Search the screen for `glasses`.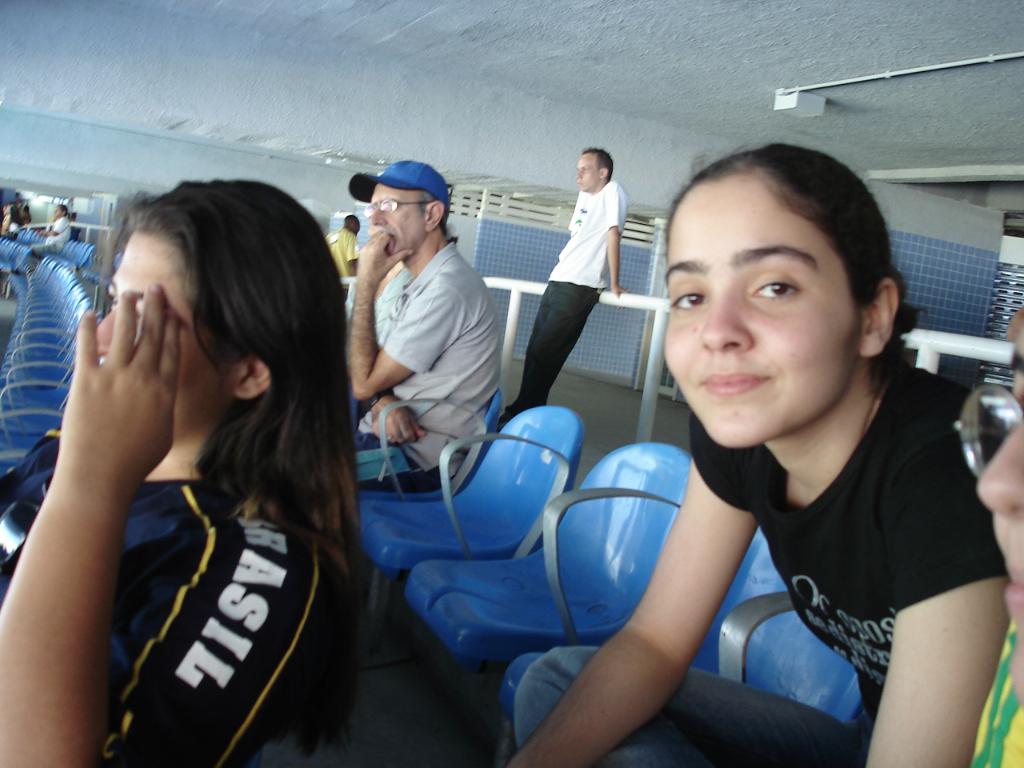
Found at region(362, 194, 436, 218).
